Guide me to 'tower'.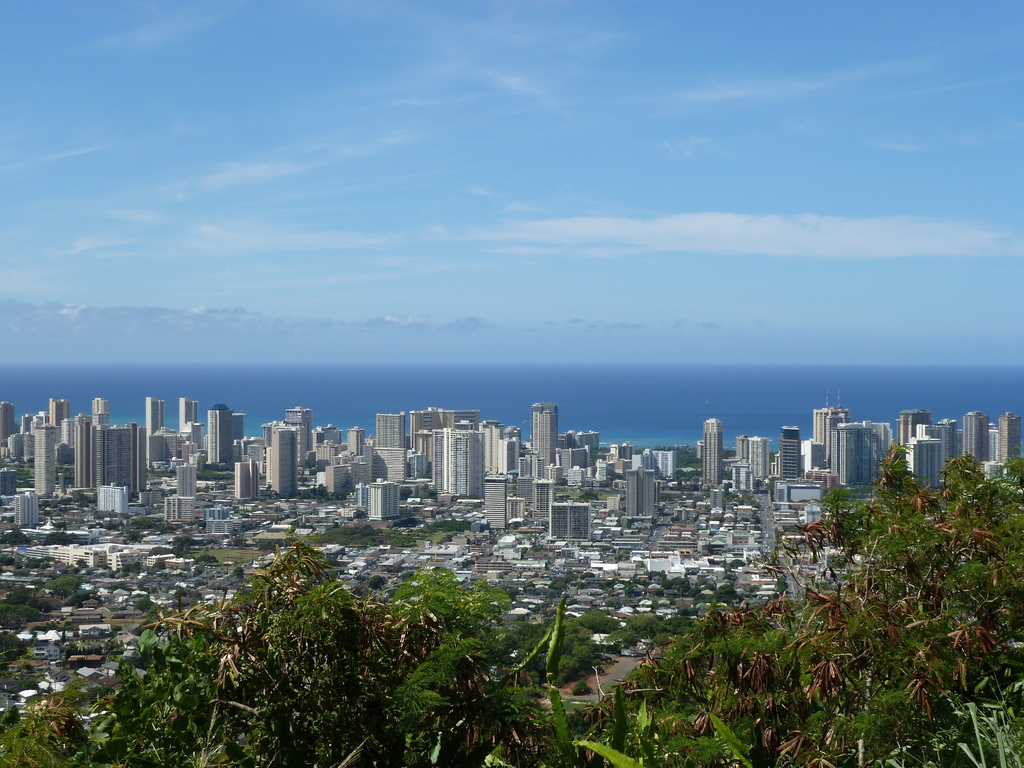
Guidance: bbox(65, 406, 96, 490).
